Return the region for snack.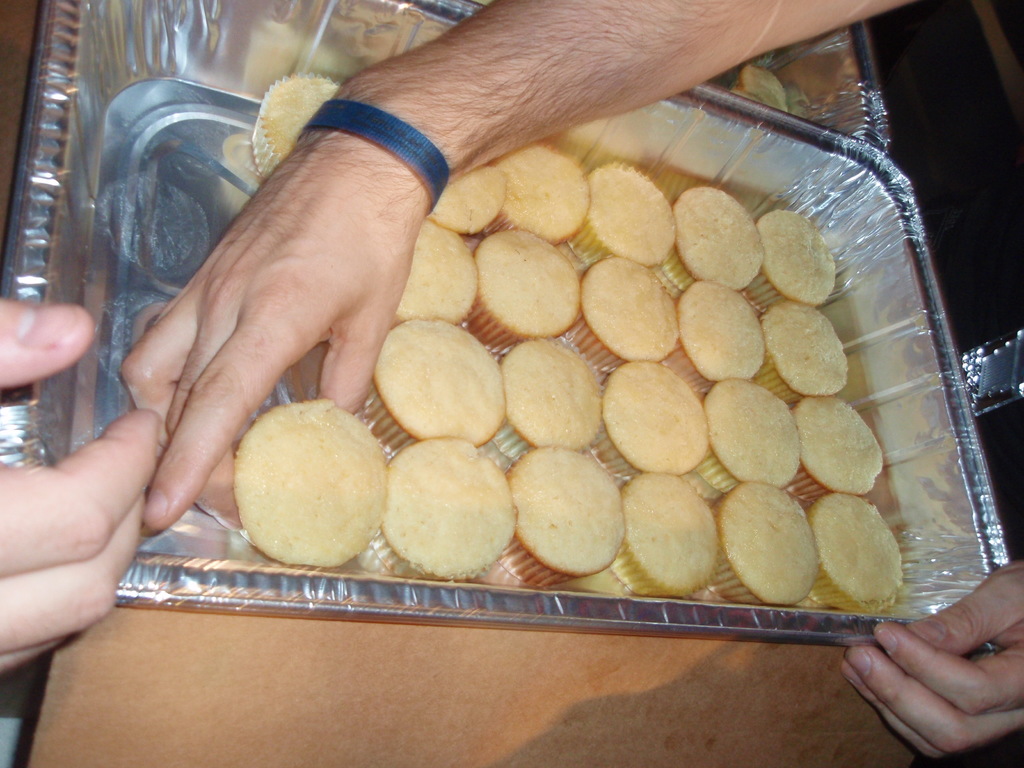
703/479/817/610.
